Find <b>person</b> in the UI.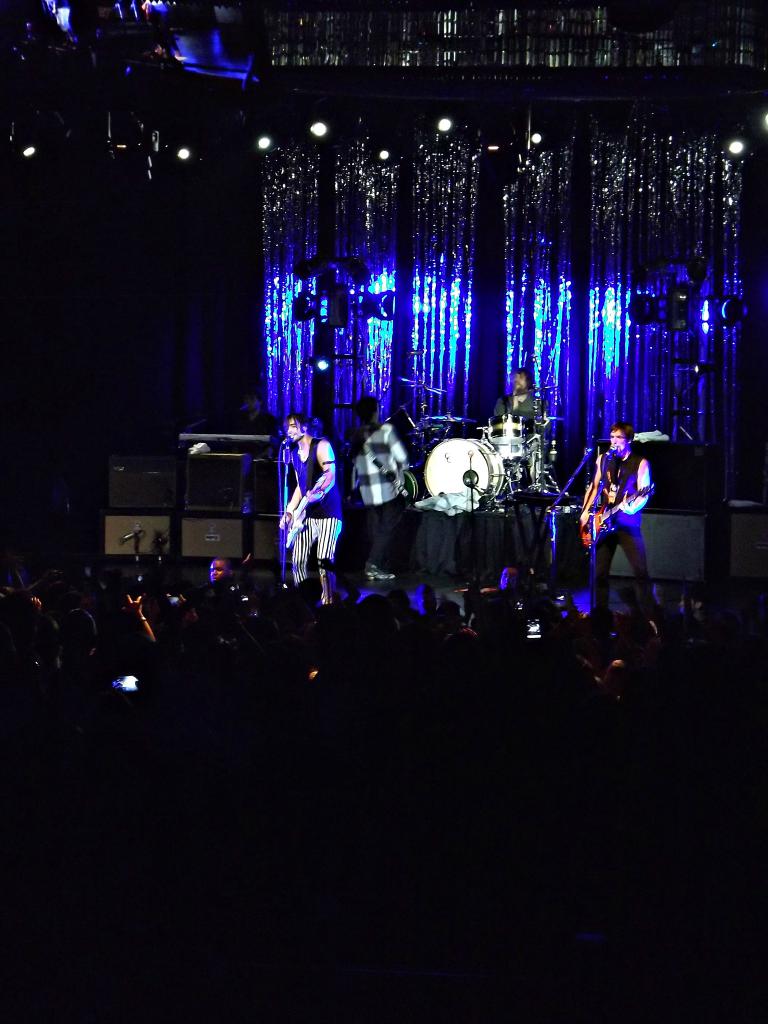
UI element at rect(493, 369, 542, 419).
